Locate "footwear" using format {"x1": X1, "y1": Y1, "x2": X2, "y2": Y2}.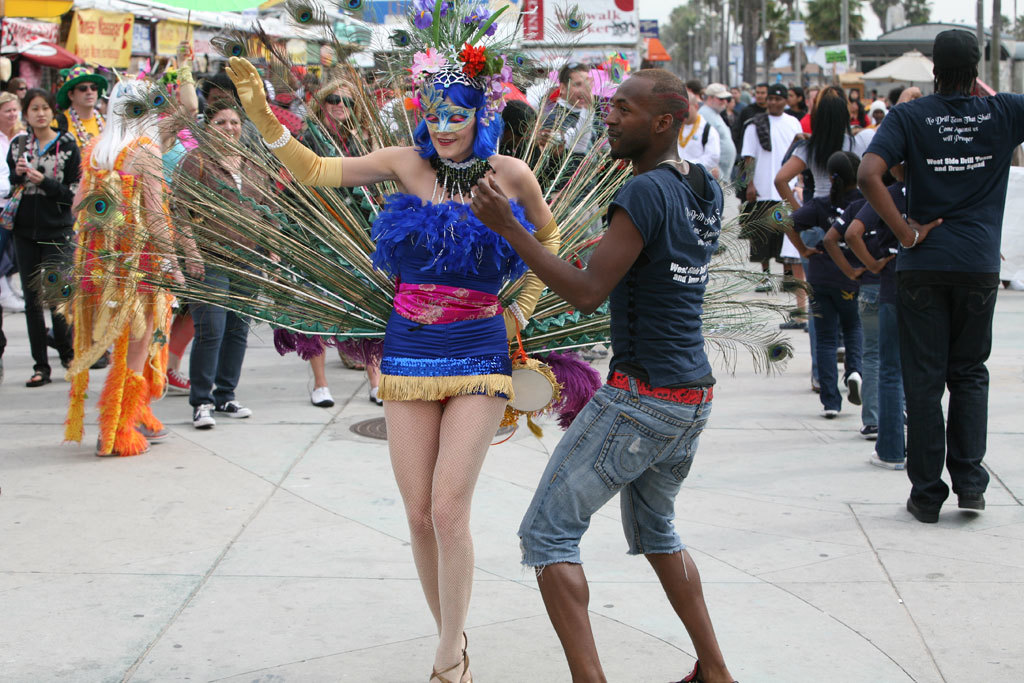
{"x1": 815, "y1": 399, "x2": 840, "y2": 428}.
